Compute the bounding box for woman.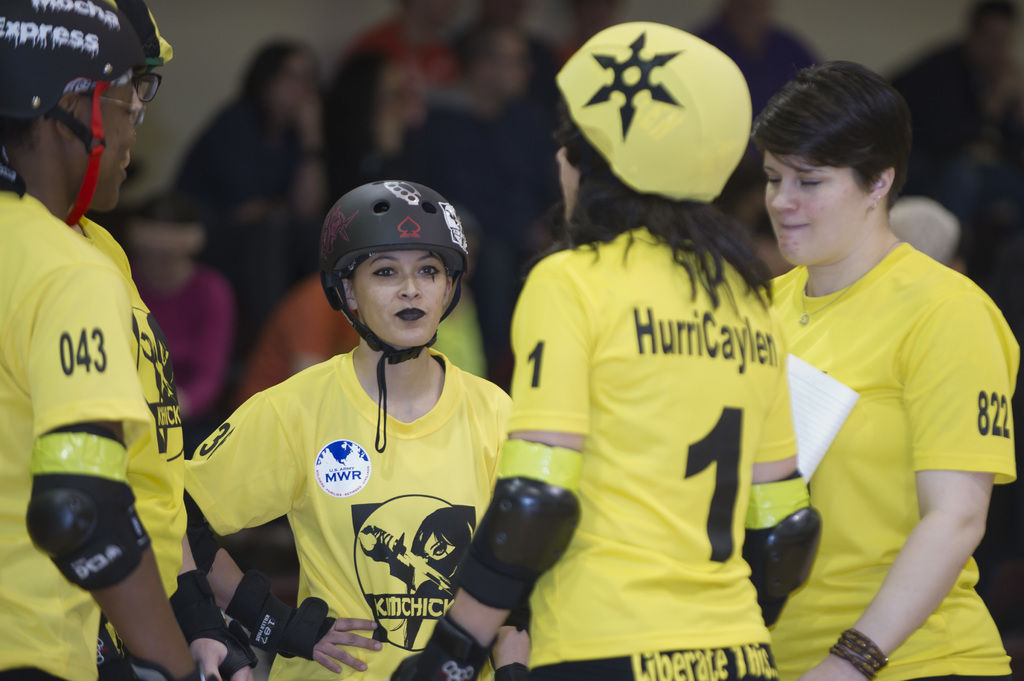
x1=391, y1=95, x2=822, y2=680.
